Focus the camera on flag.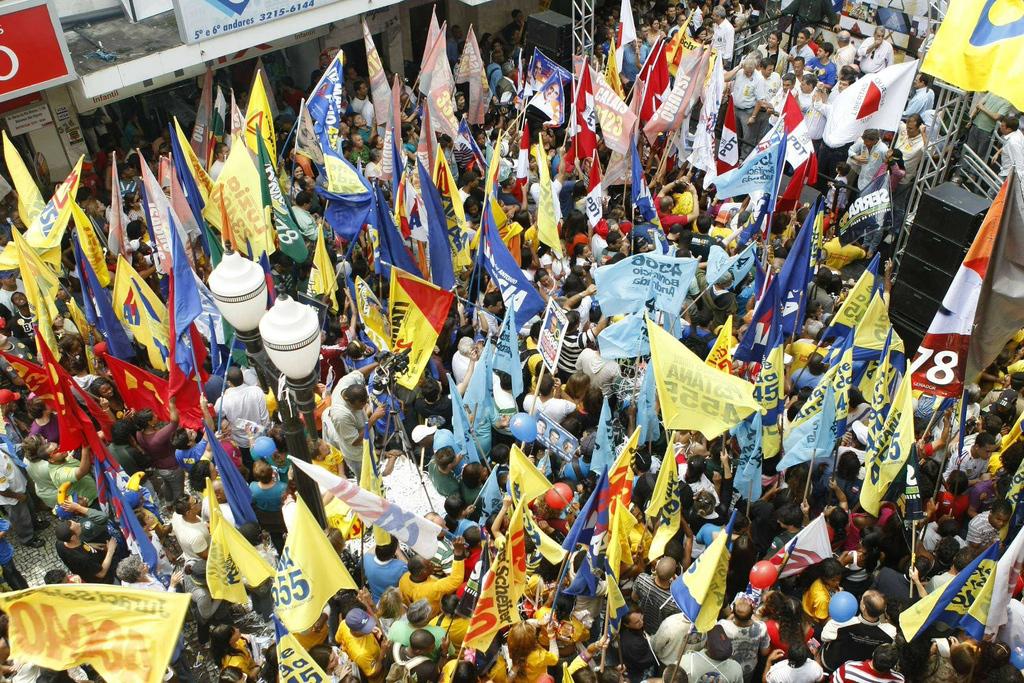
Focus region: <box>592,255,709,318</box>.
